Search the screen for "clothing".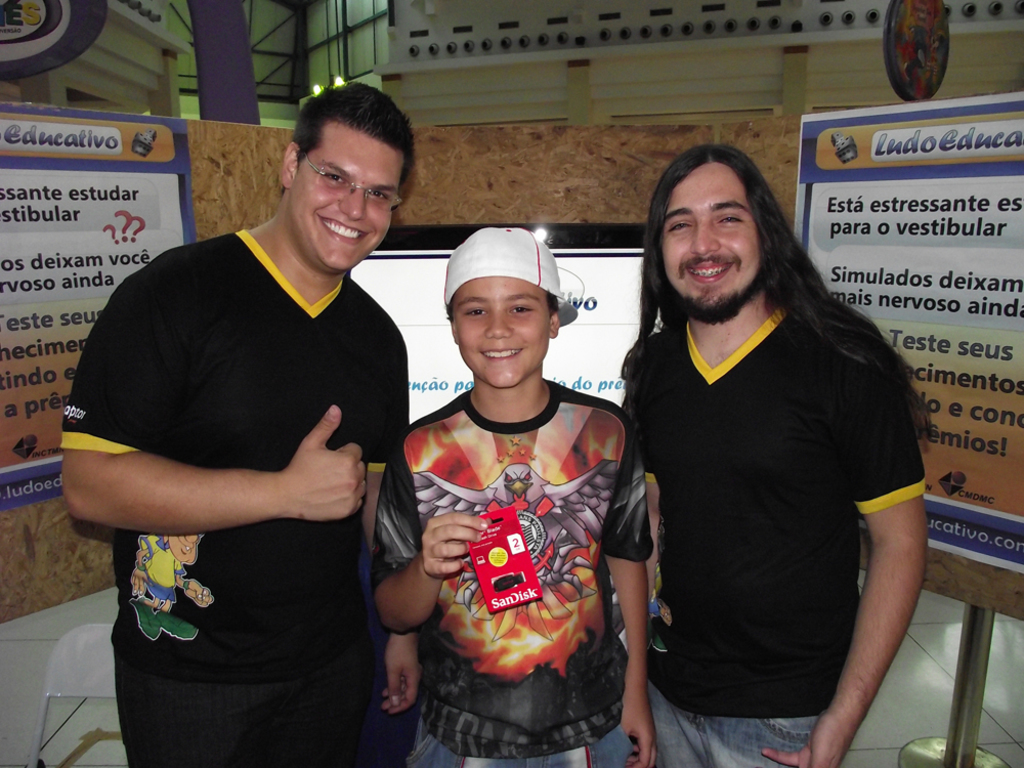
Found at crop(59, 233, 403, 767).
